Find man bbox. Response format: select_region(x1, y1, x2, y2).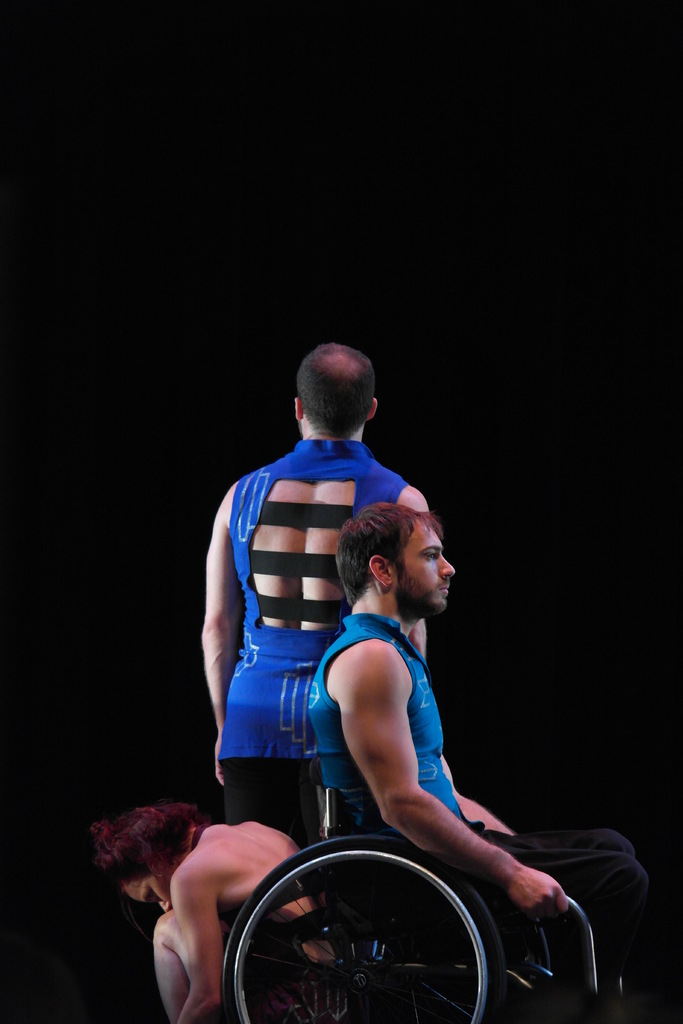
select_region(302, 495, 668, 1023).
